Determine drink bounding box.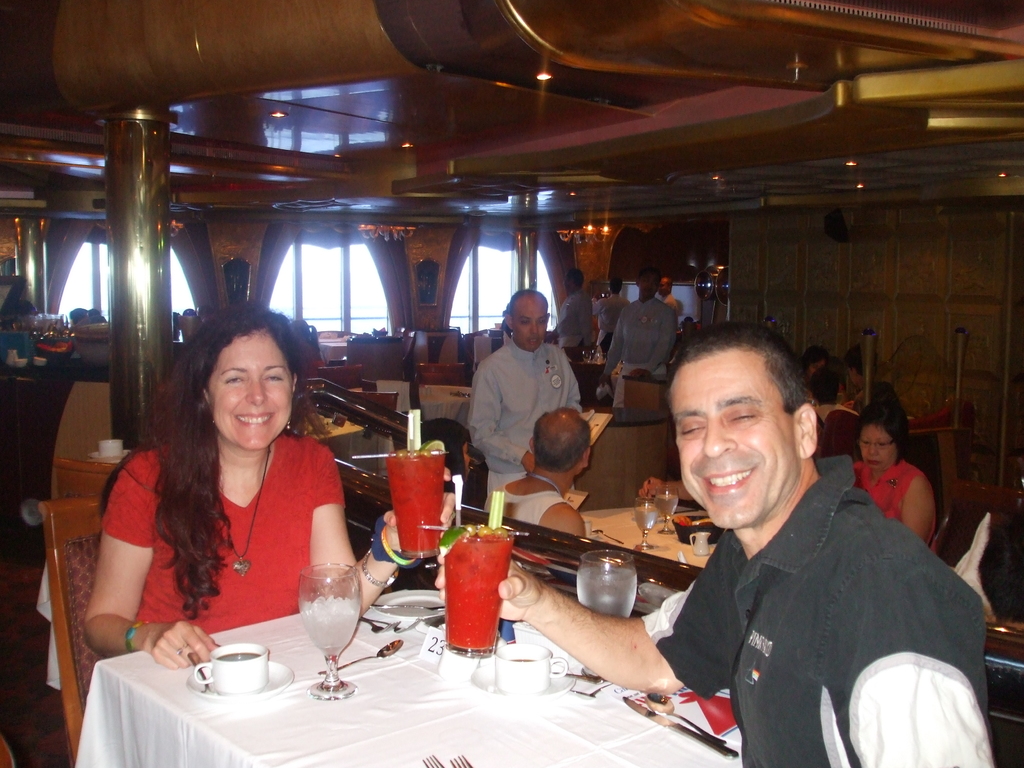
Determined: detection(447, 522, 521, 658).
